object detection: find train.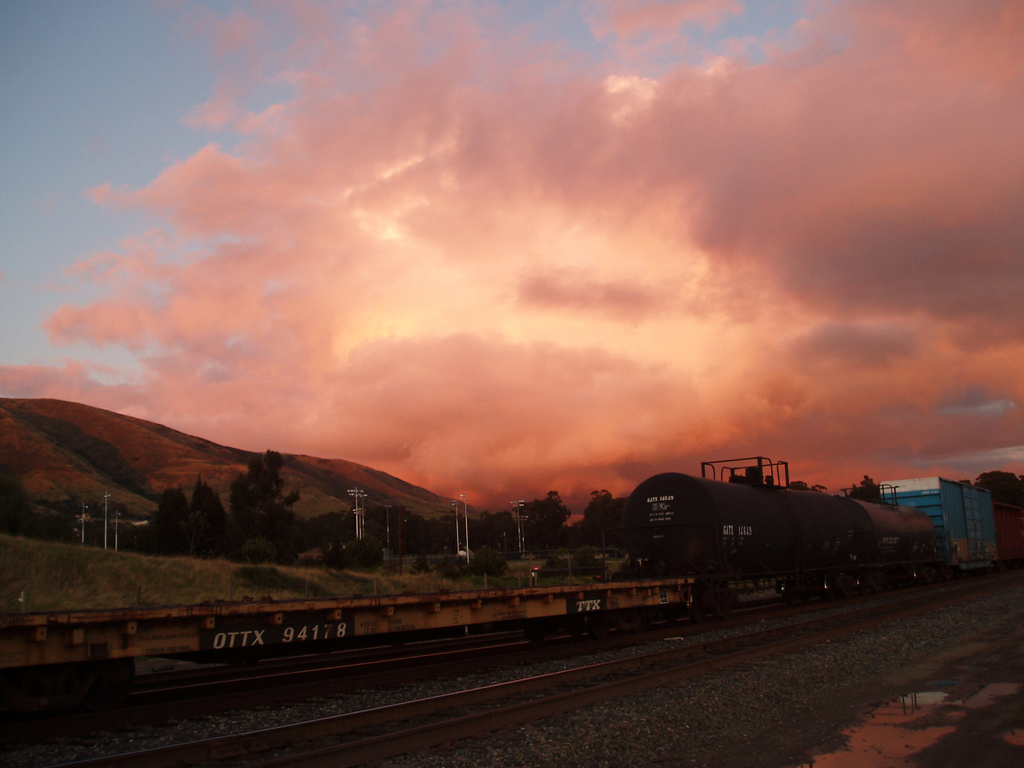
(left=0, top=584, right=698, bottom=678).
